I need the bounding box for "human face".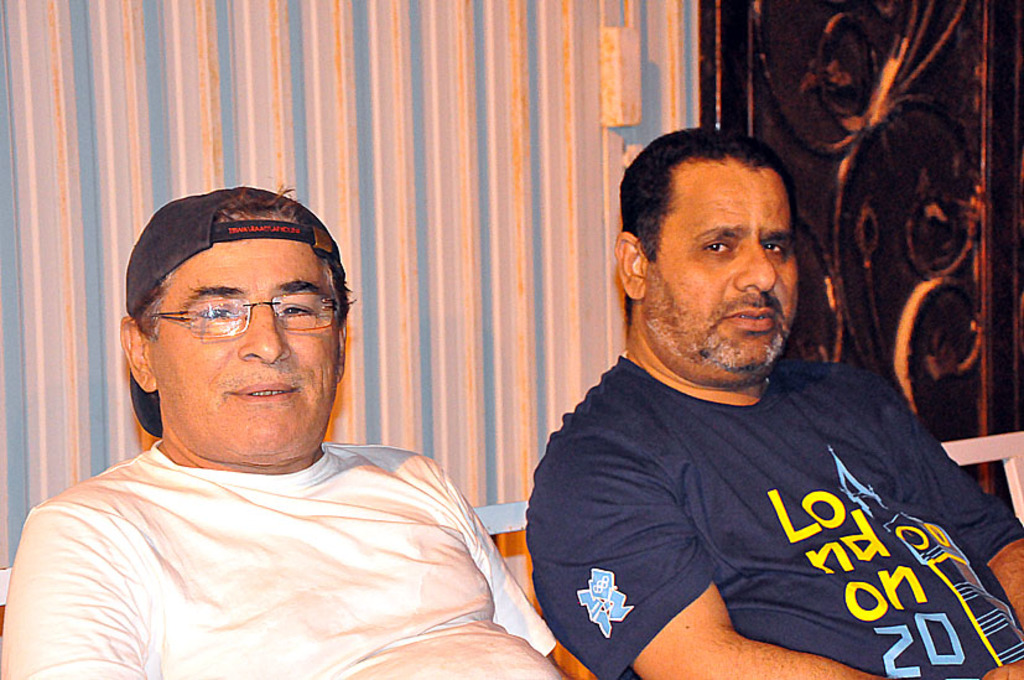
Here it is: box=[146, 225, 344, 457].
